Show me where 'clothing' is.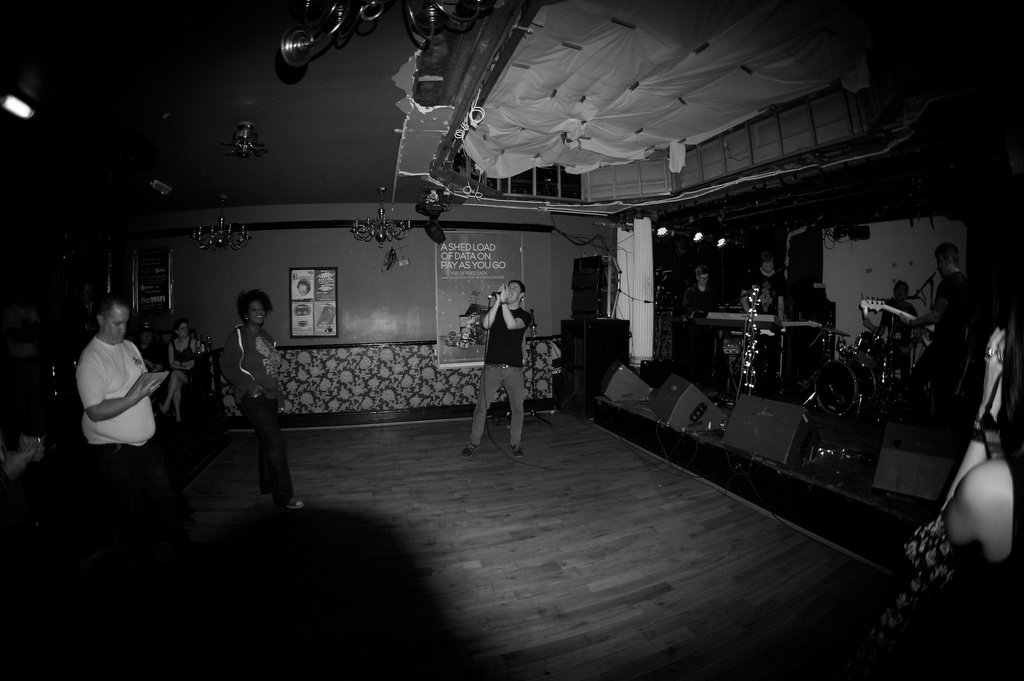
'clothing' is at x1=173 y1=334 x2=195 y2=361.
